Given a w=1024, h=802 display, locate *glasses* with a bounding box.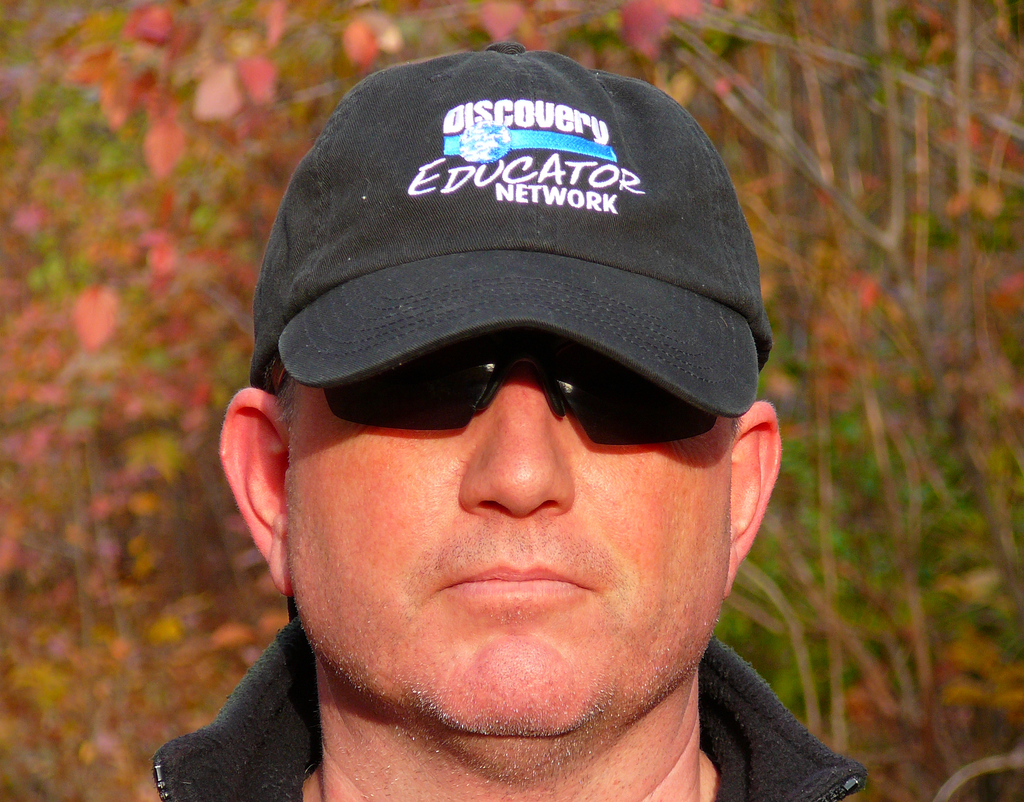
Located: region(296, 332, 730, 461).
